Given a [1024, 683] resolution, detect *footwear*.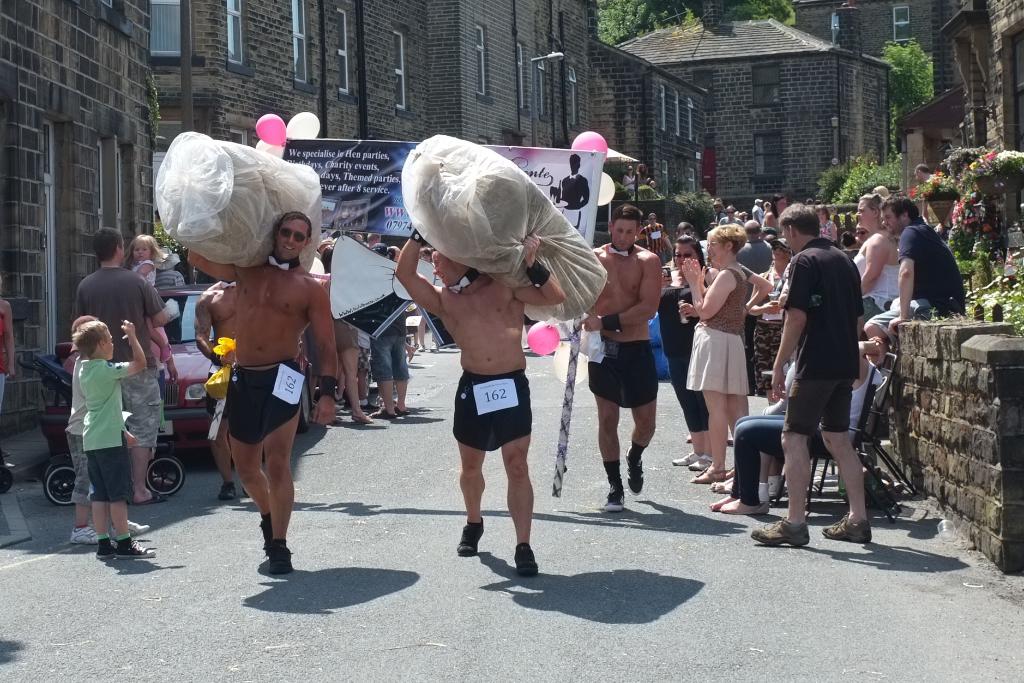
locate(68, 528, 97, 549).
